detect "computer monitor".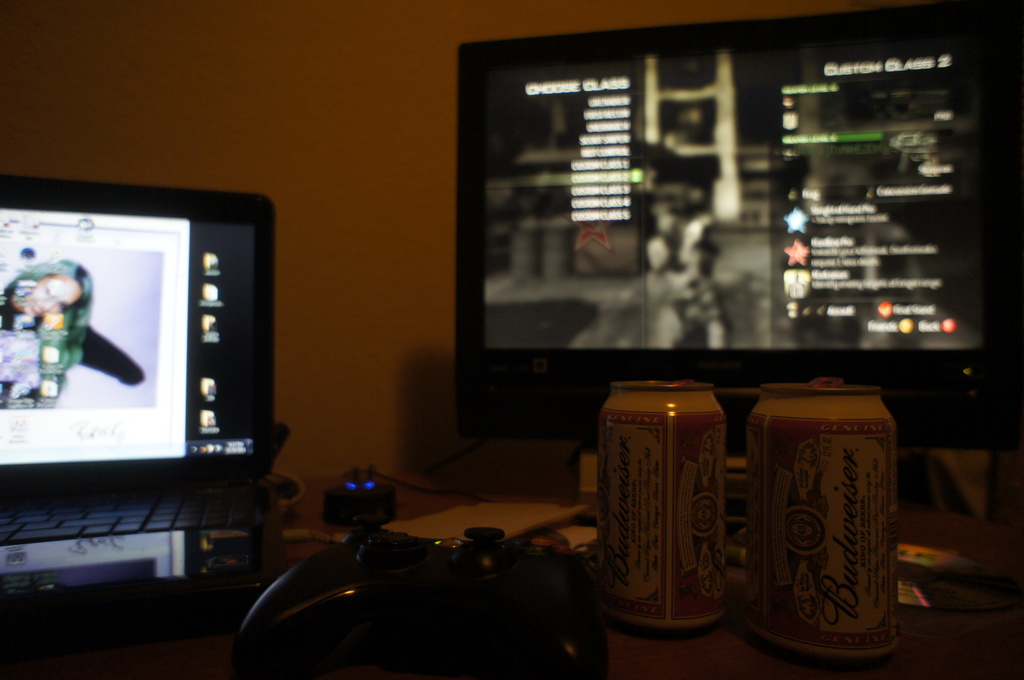
Detected at <box>452,18,1016,457</box>.
